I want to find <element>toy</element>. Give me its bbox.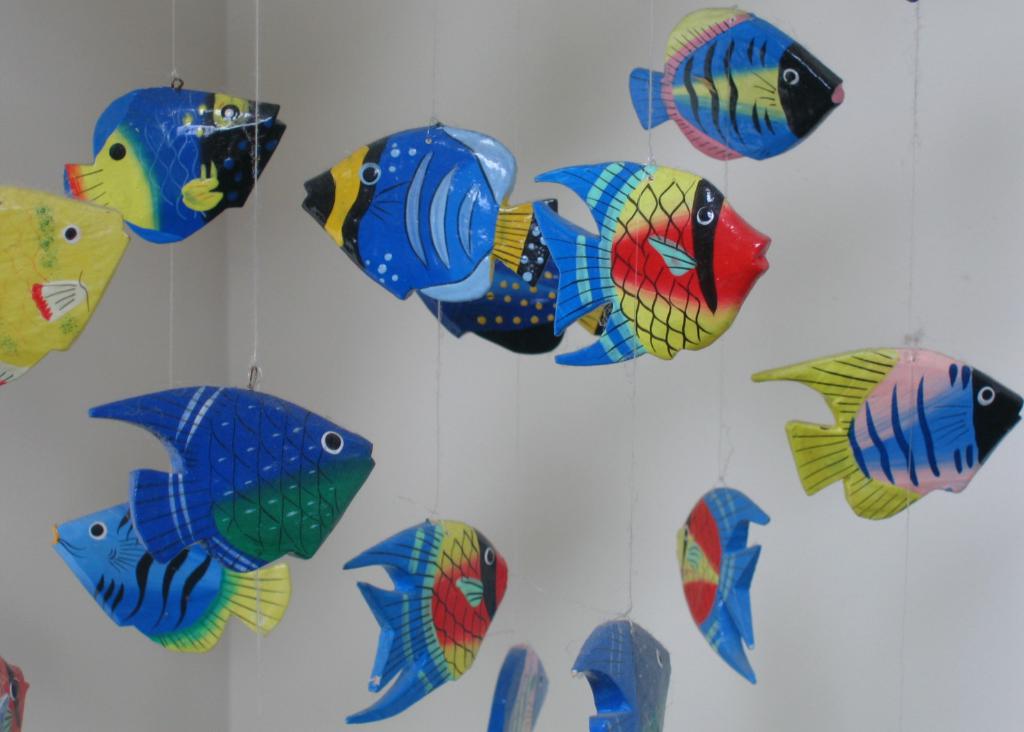
rect(489, 645, 554, 731).
